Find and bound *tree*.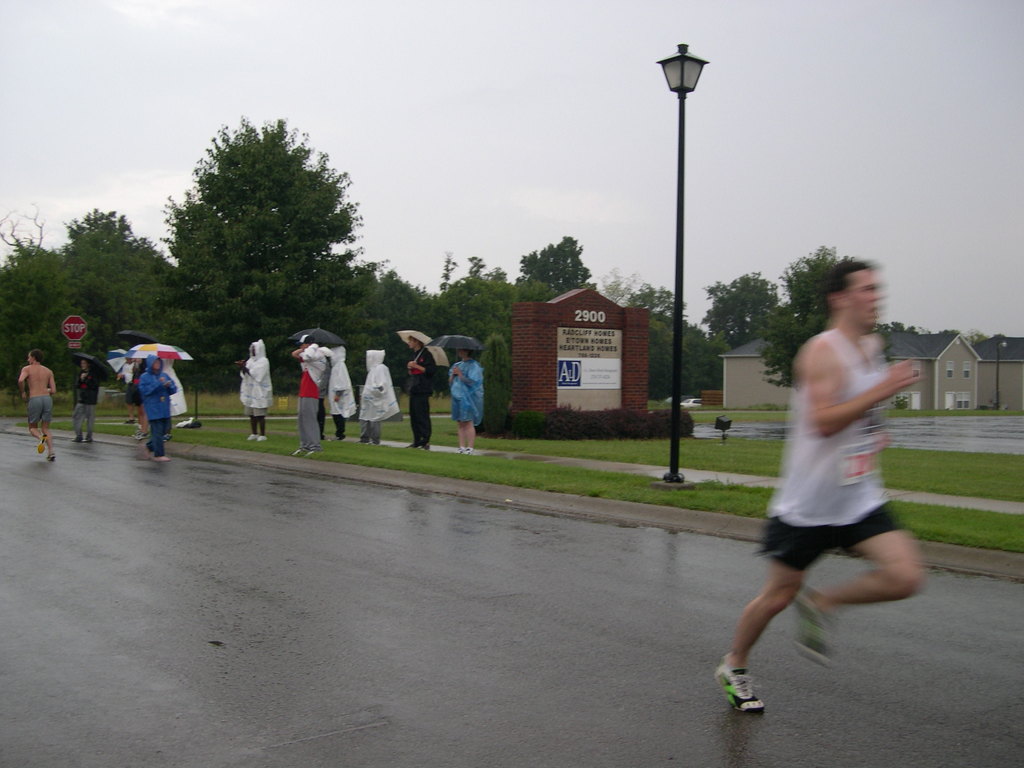
Bound: x1=0, y1=197, x2=152, y2=396.
